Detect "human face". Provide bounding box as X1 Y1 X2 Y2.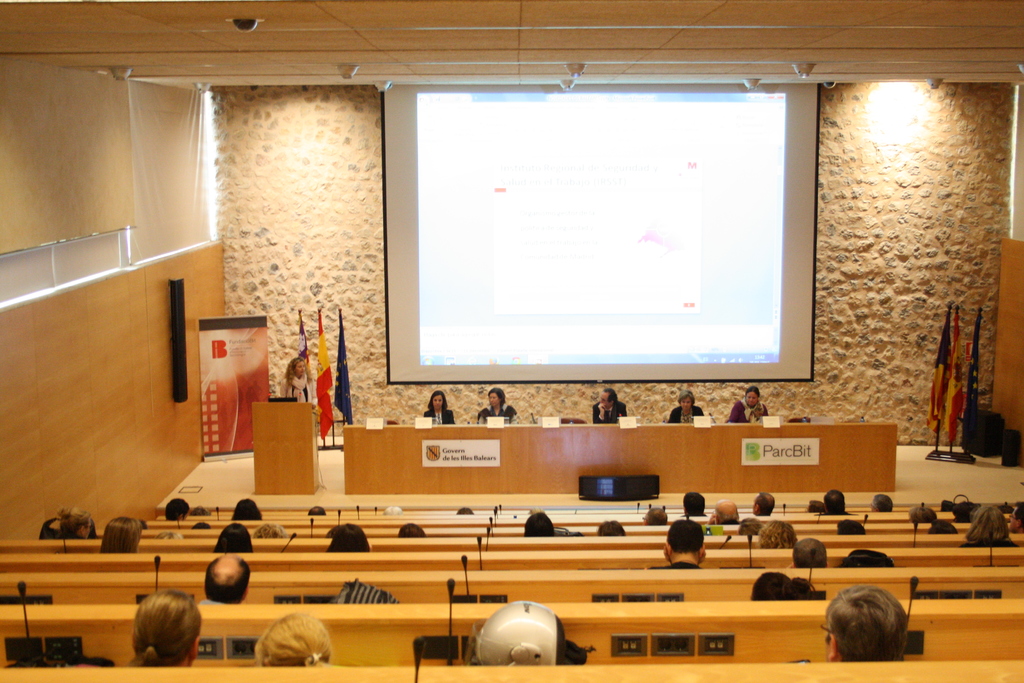
743 388 760 407.
